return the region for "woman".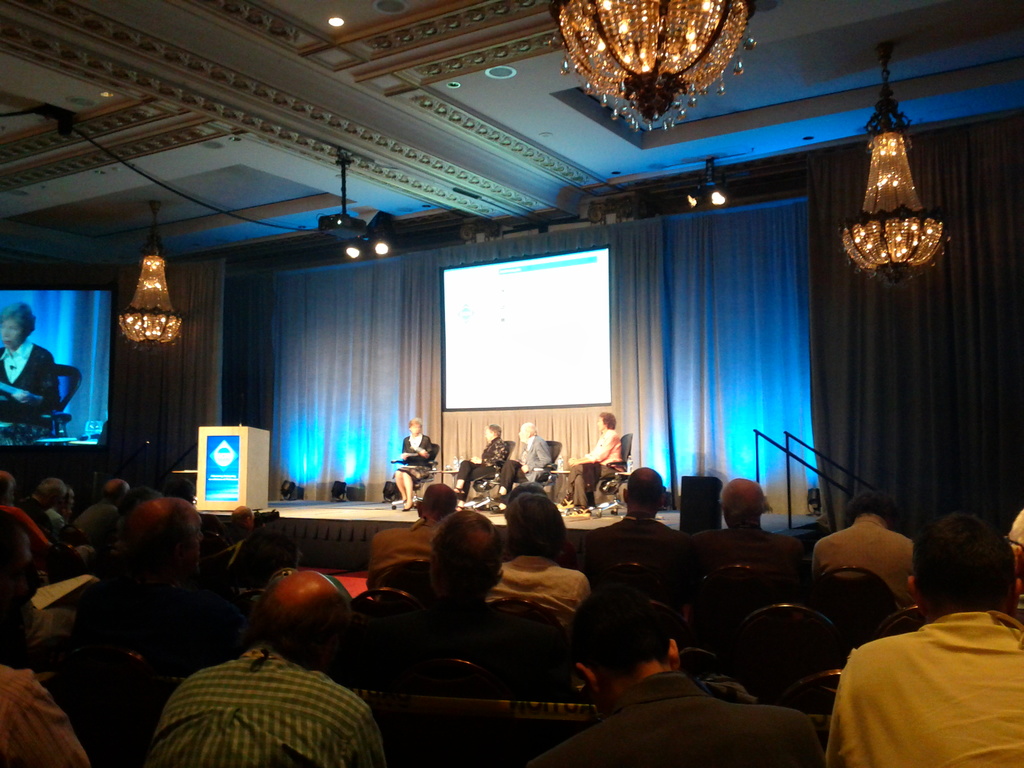
box=[6, 302, 54, 417].
